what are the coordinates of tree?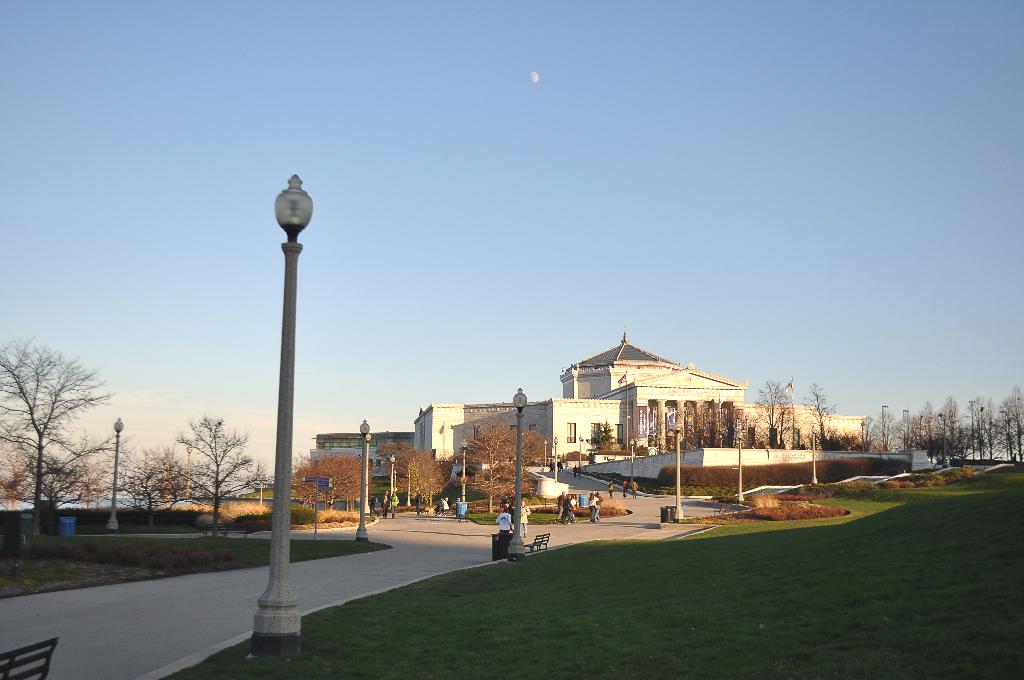
l=742, t=382, r=797, b=446.
